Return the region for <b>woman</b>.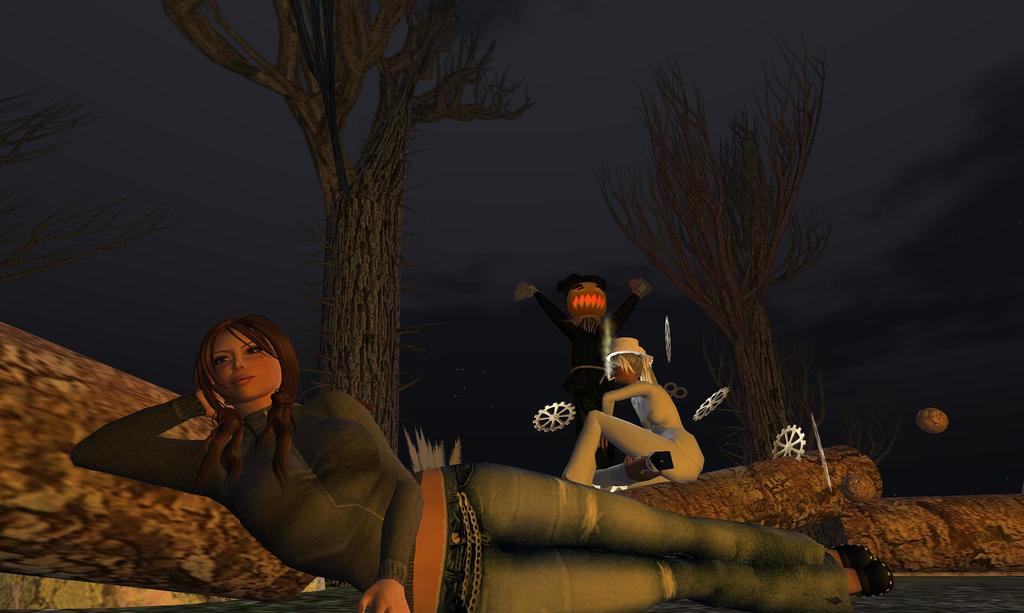
[579, 332, 705, 502].
